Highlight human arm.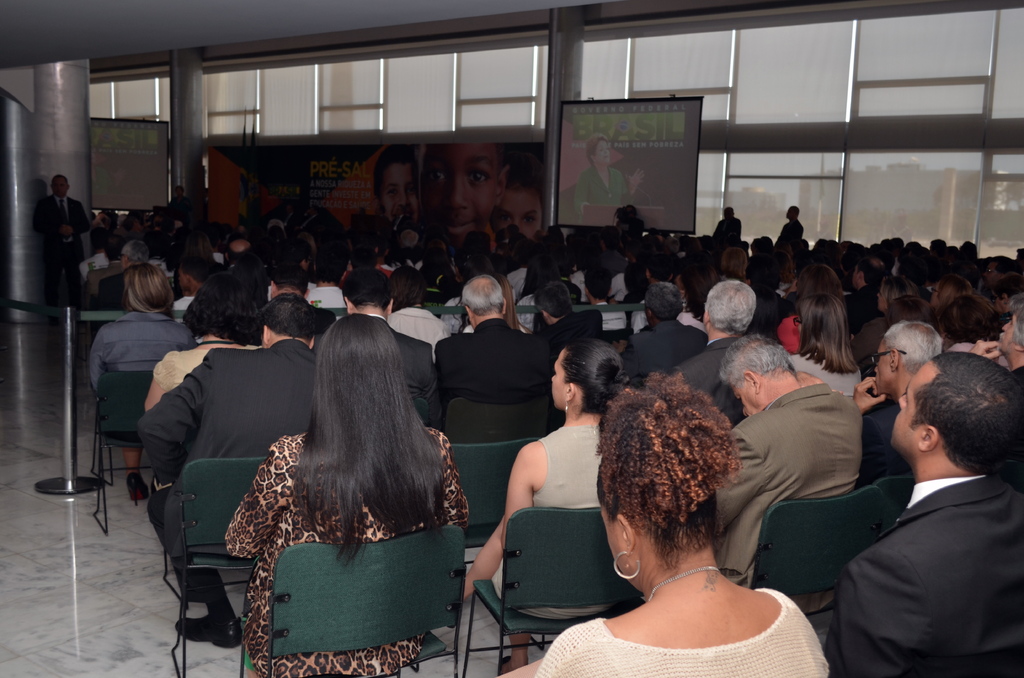
Highlighted region: (460,444,543,599).
